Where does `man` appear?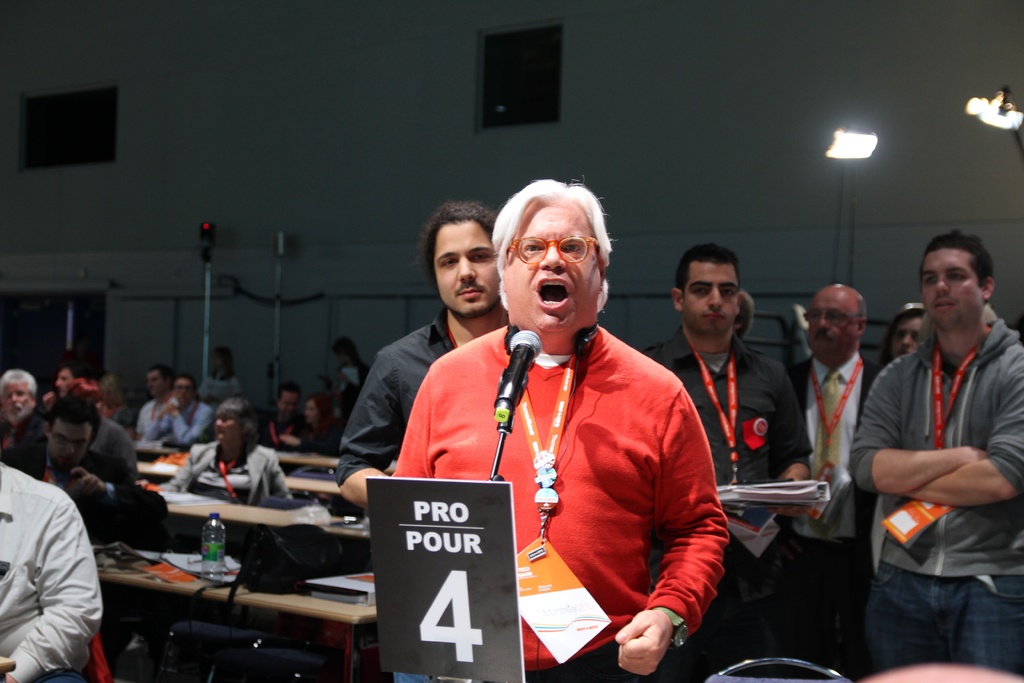
Appears at [left=330, top=199, right=497, bottom=509].
